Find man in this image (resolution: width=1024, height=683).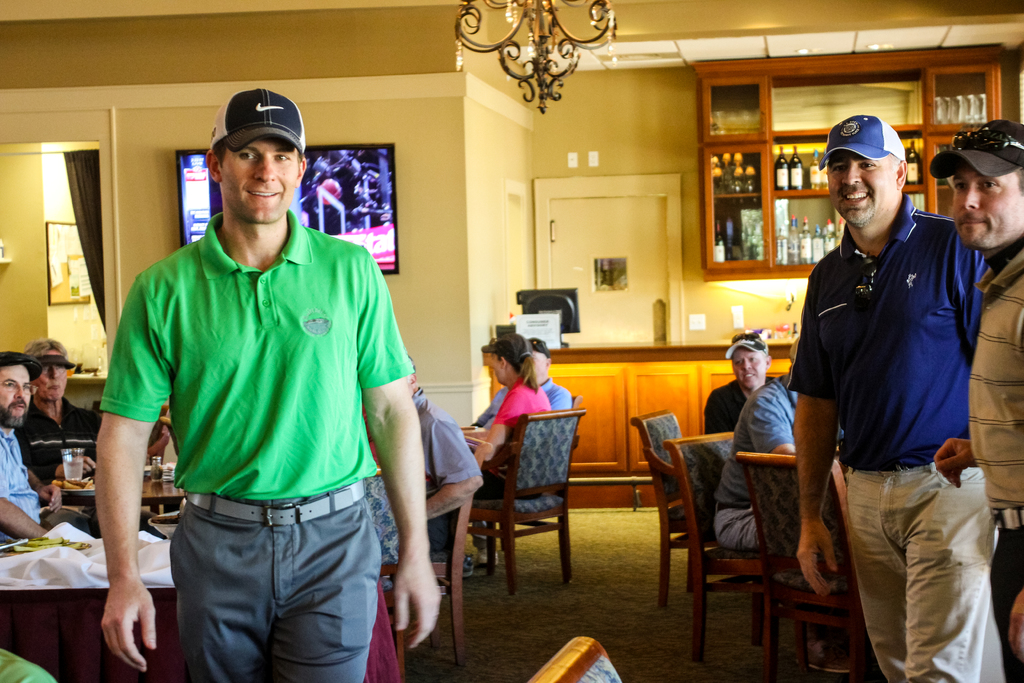
703:325:804:557.
